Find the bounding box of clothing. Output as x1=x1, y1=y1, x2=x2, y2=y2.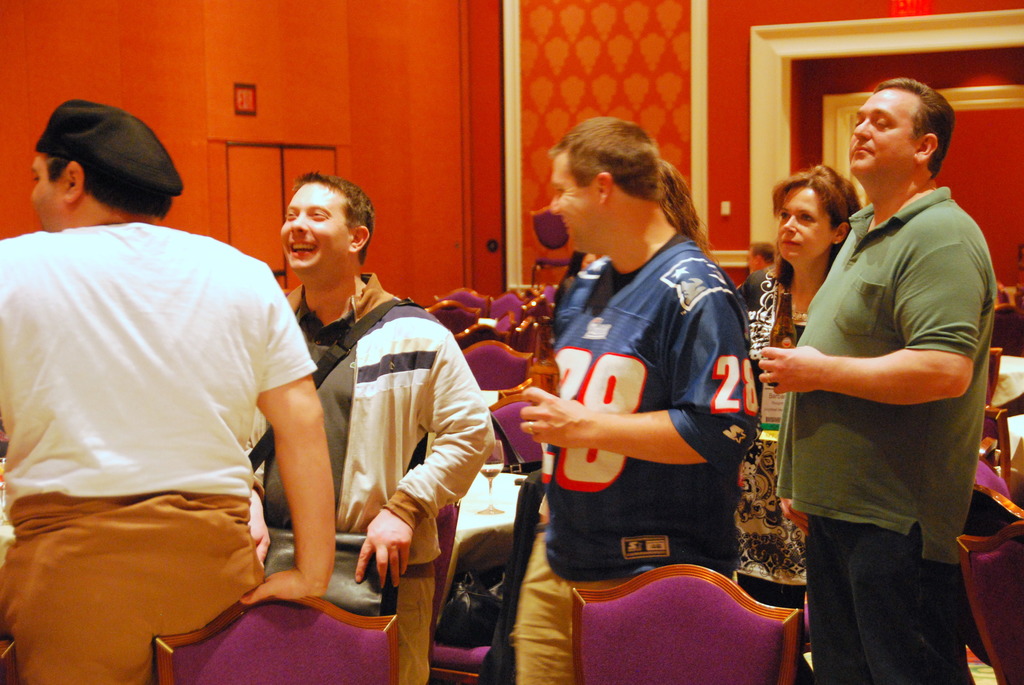
x1=510, y1=237, x2=751, y2=684.
